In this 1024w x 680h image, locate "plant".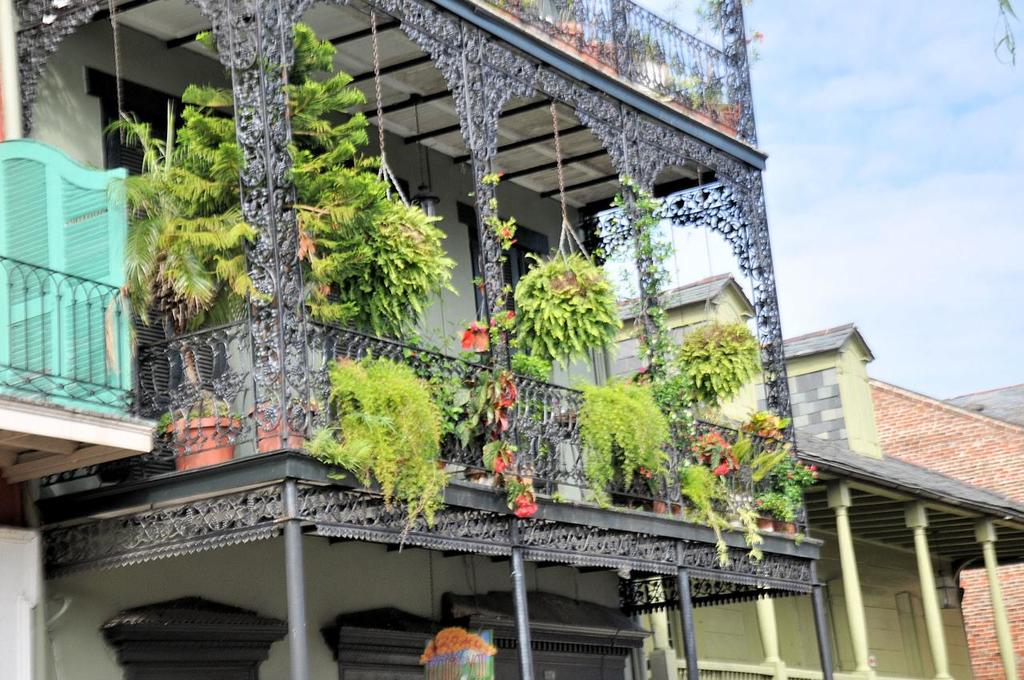
Bounding box: 562/377/681/510.
